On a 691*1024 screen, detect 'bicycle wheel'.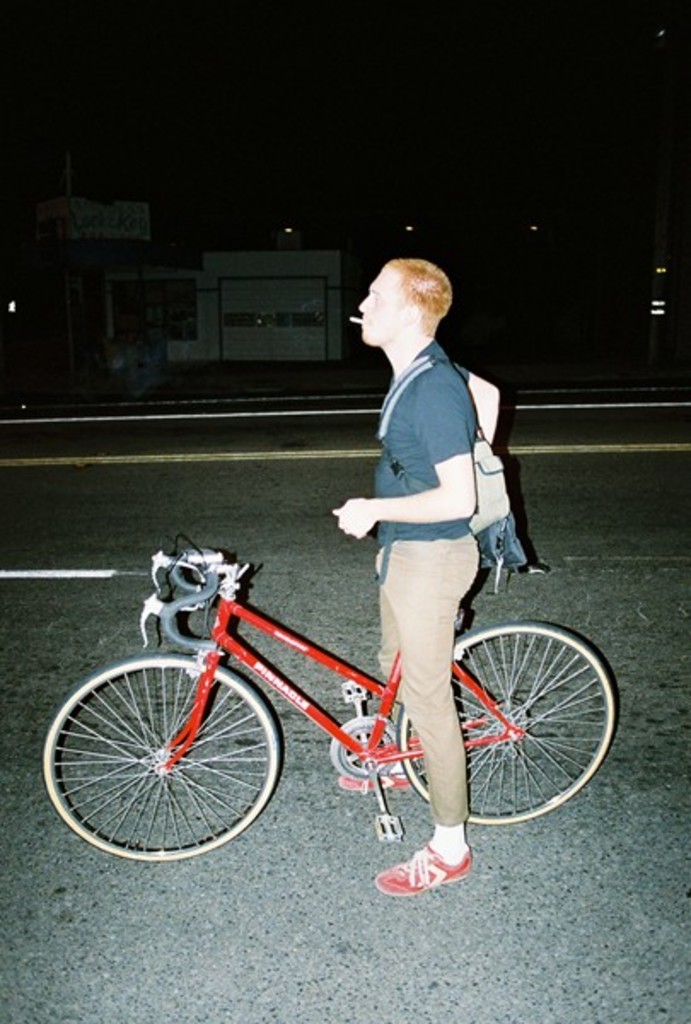
(left=432, top=626, right=621, bottom=847).
